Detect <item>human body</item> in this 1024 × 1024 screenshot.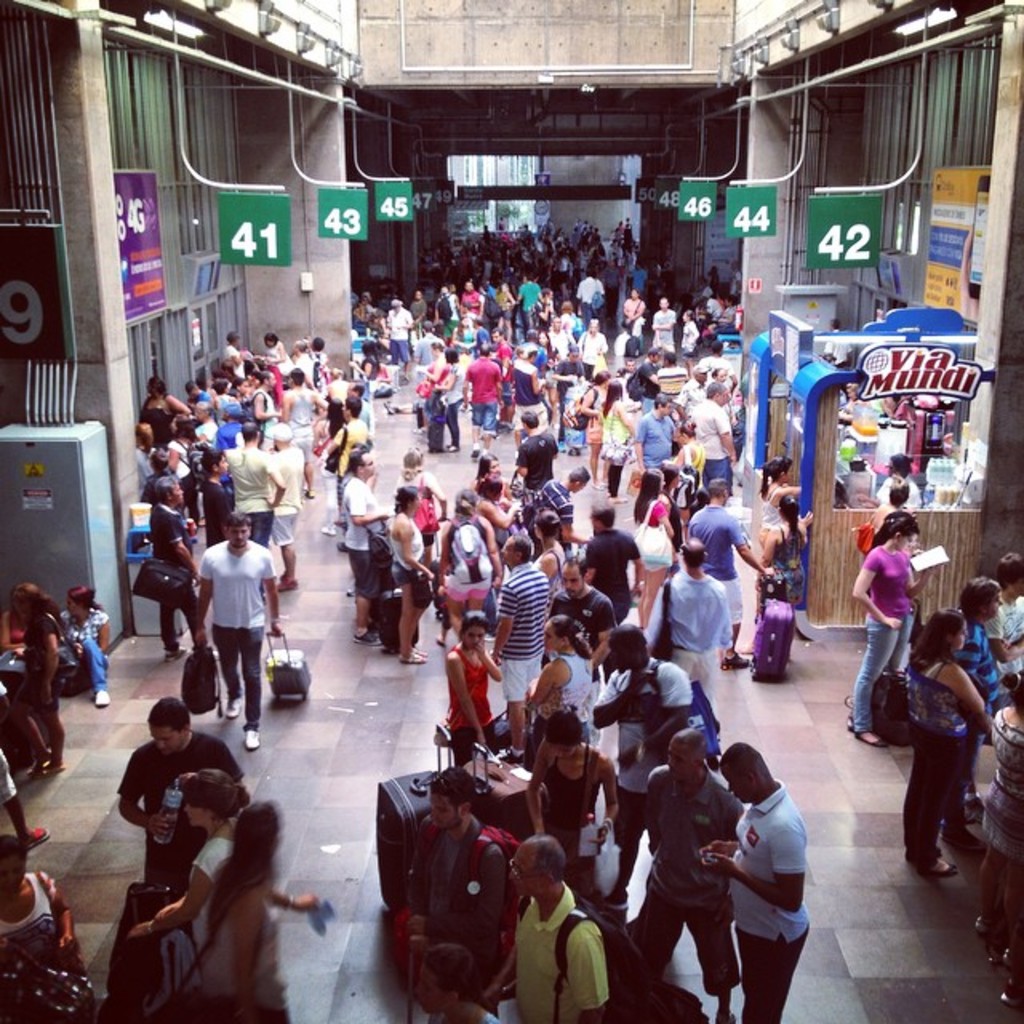
Detection: BBox(392, 302, 411, 373).
